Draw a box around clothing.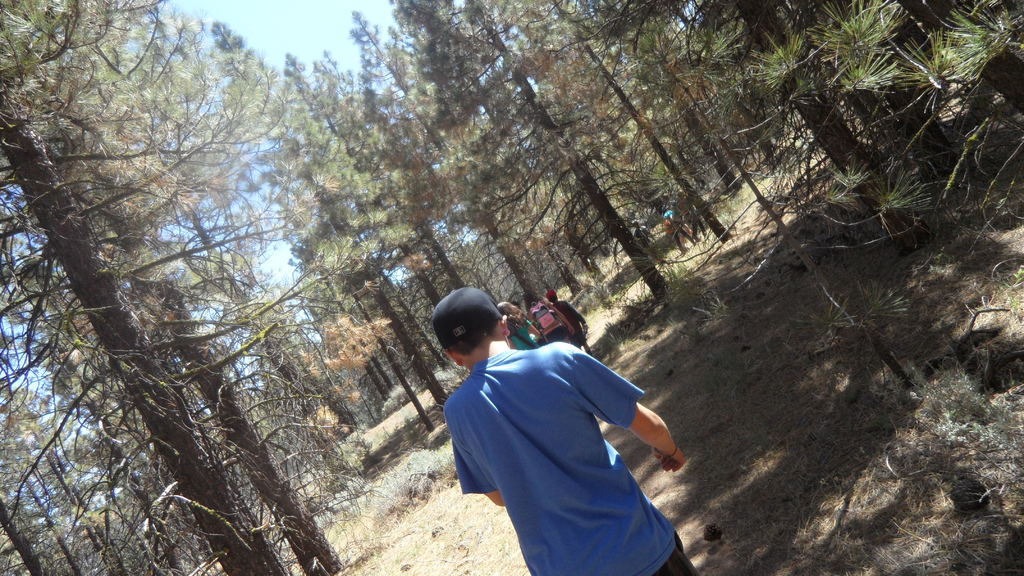
crop(530, 303, 570, 348).
